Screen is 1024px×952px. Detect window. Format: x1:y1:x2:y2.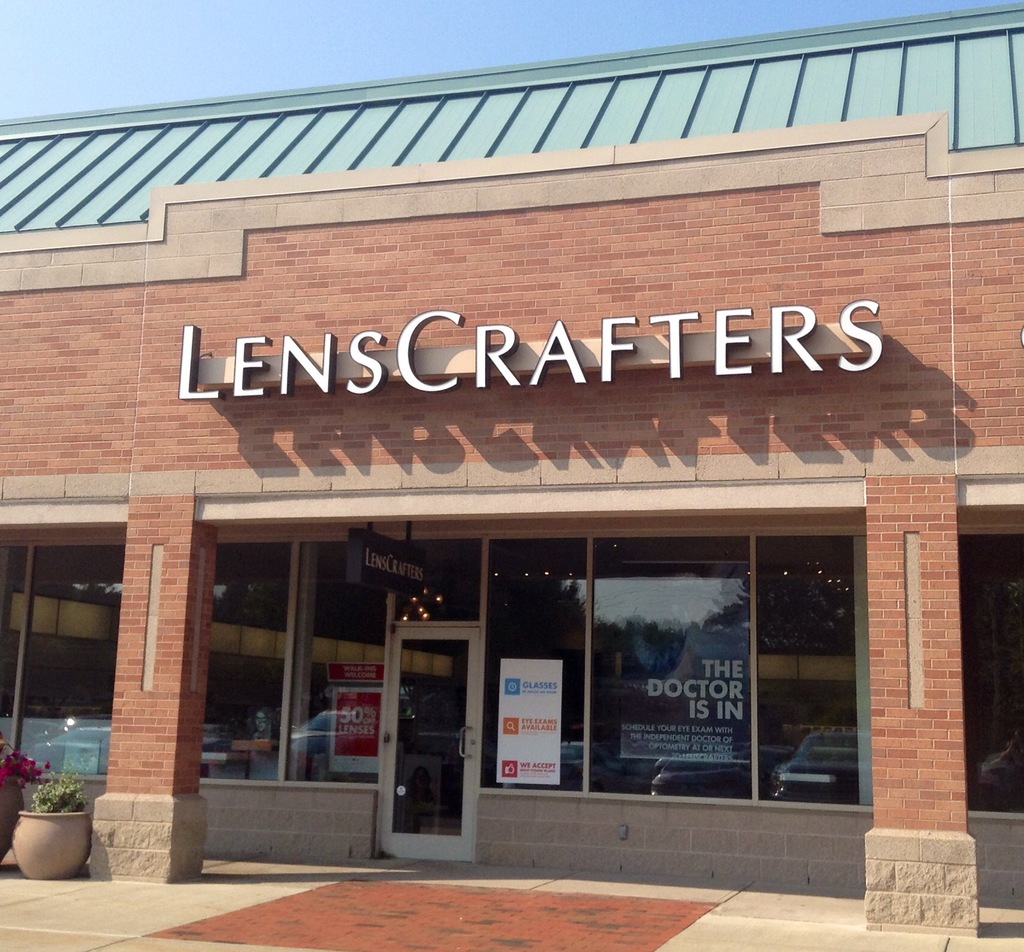
486:534:588:786.
